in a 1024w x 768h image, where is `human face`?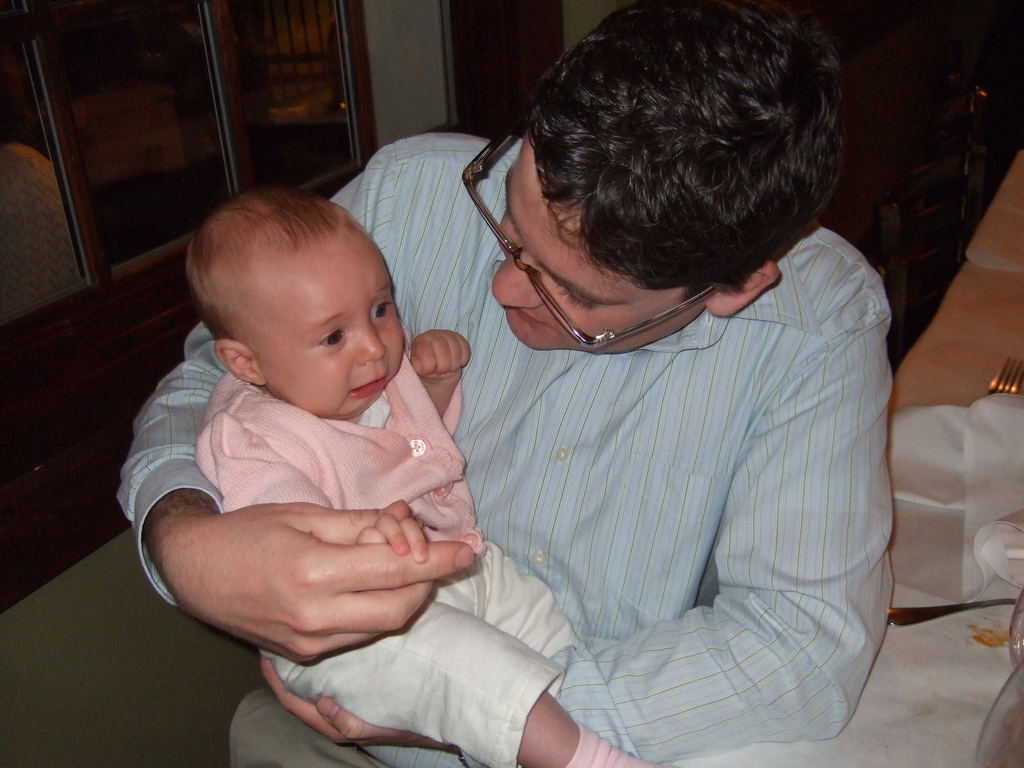
[left=488, top=144, right=690, bottom=360].
